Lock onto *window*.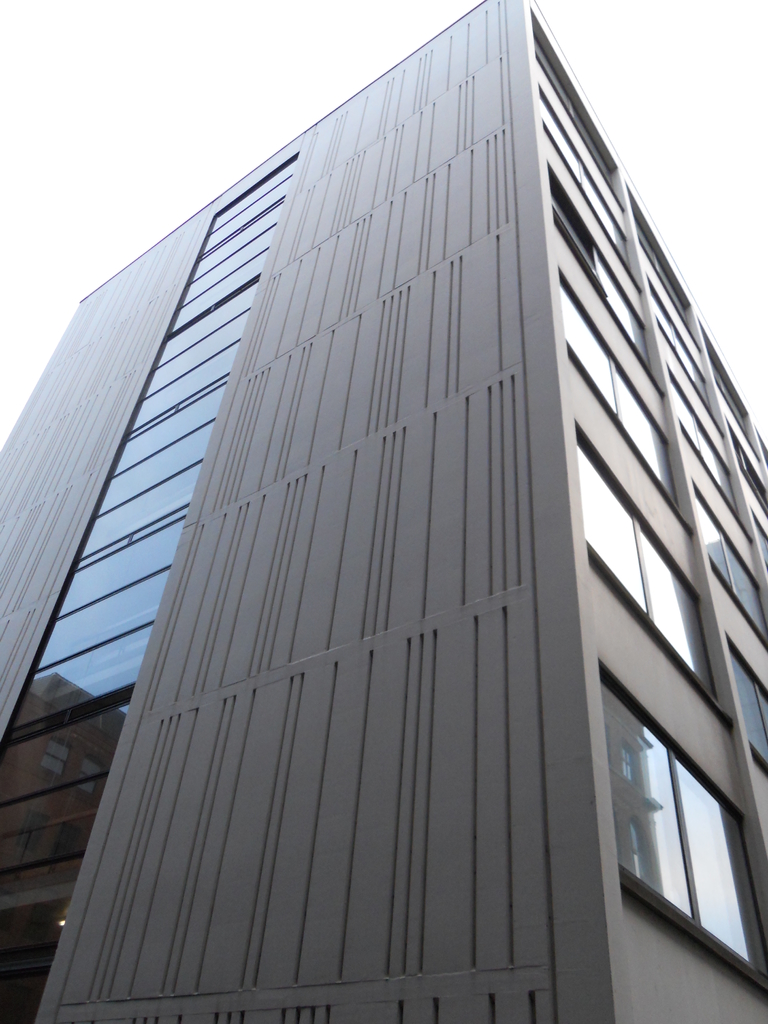
Locked: bbox=(598, 660, 767, 993).
